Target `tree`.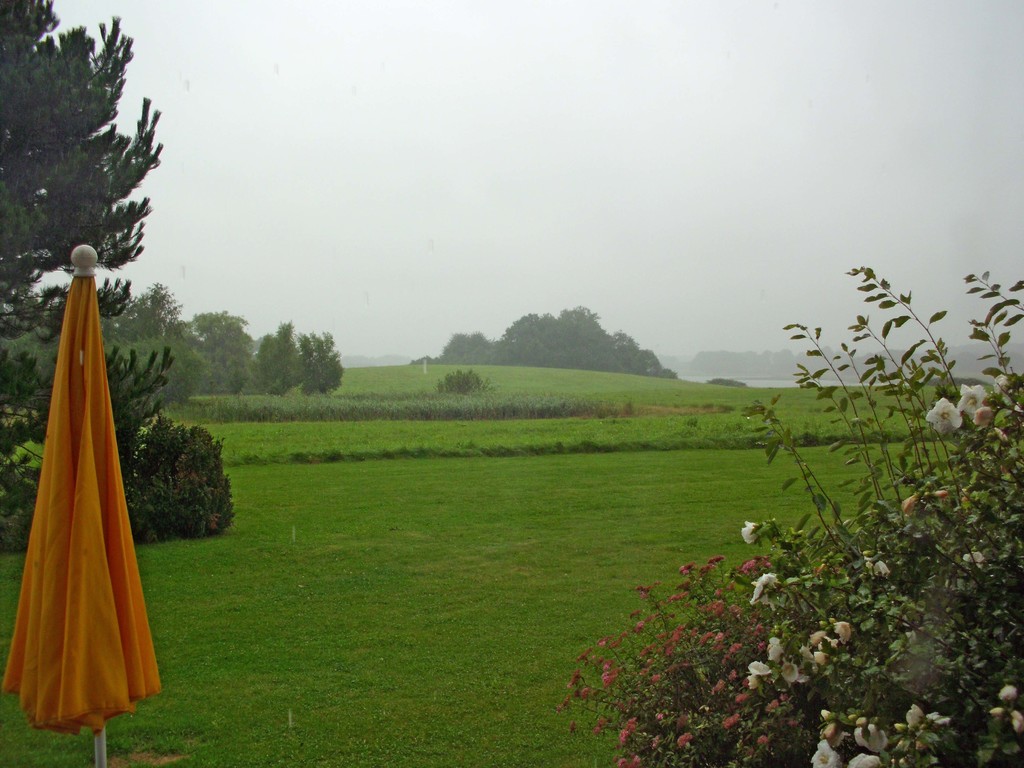
Target region: region(107, 275, 200, 387).
